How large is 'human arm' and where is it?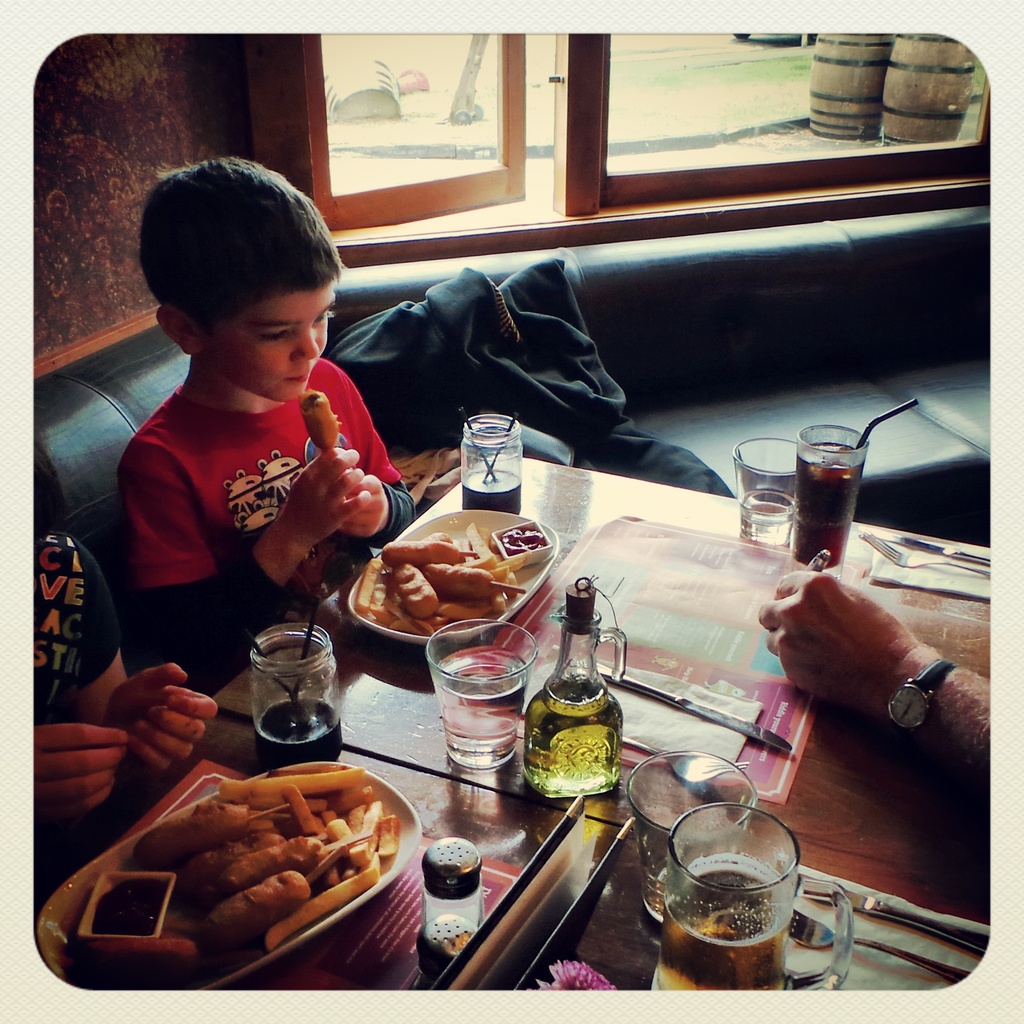
Bounding box: 765,568,993,768.
